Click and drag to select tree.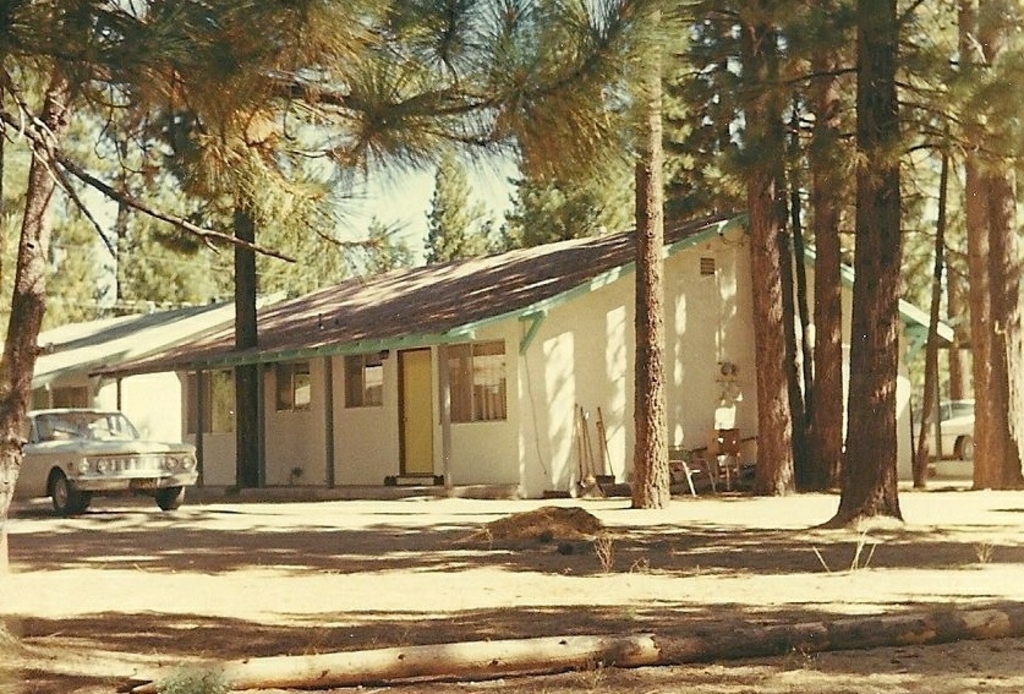
Selection: crop(459, 200, 494, 256).
